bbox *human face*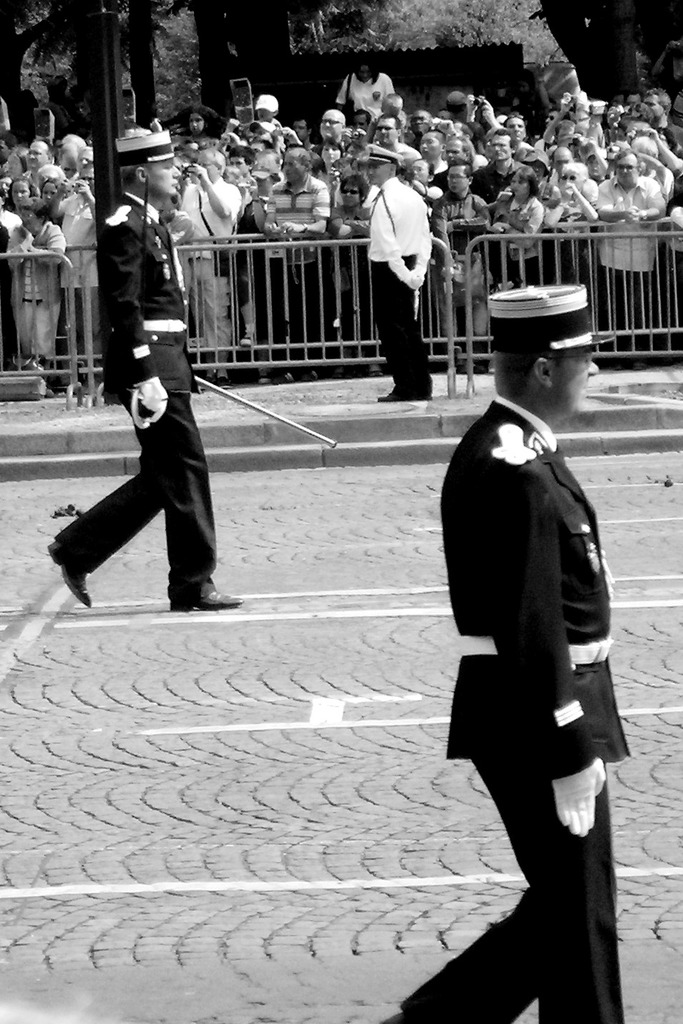
321,146,340,163
